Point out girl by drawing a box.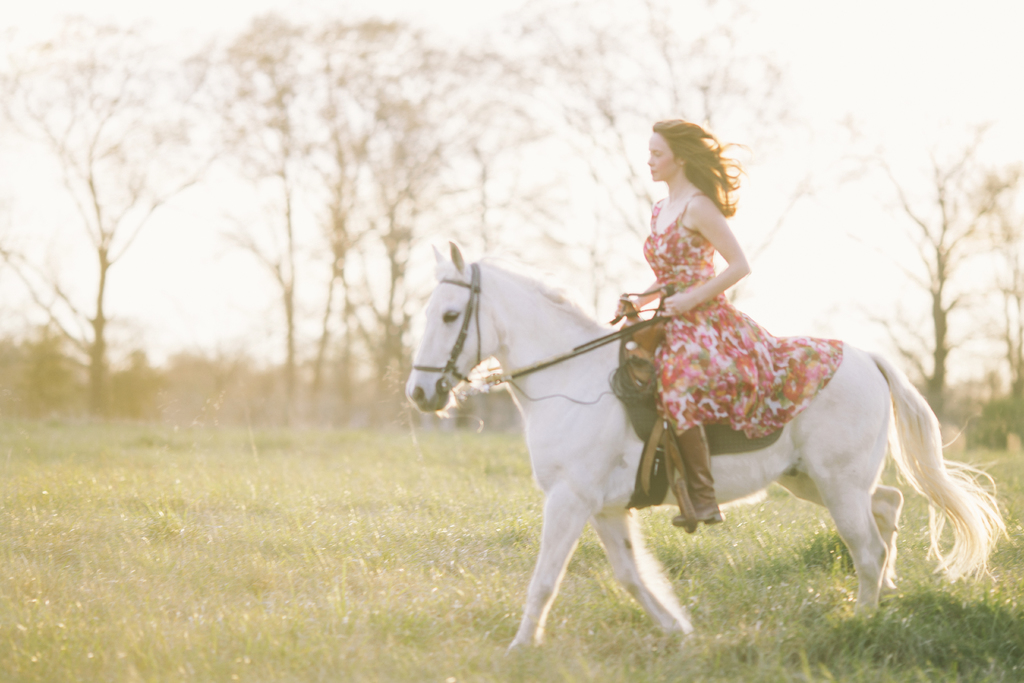
rect(614, 118, 845, 527).
